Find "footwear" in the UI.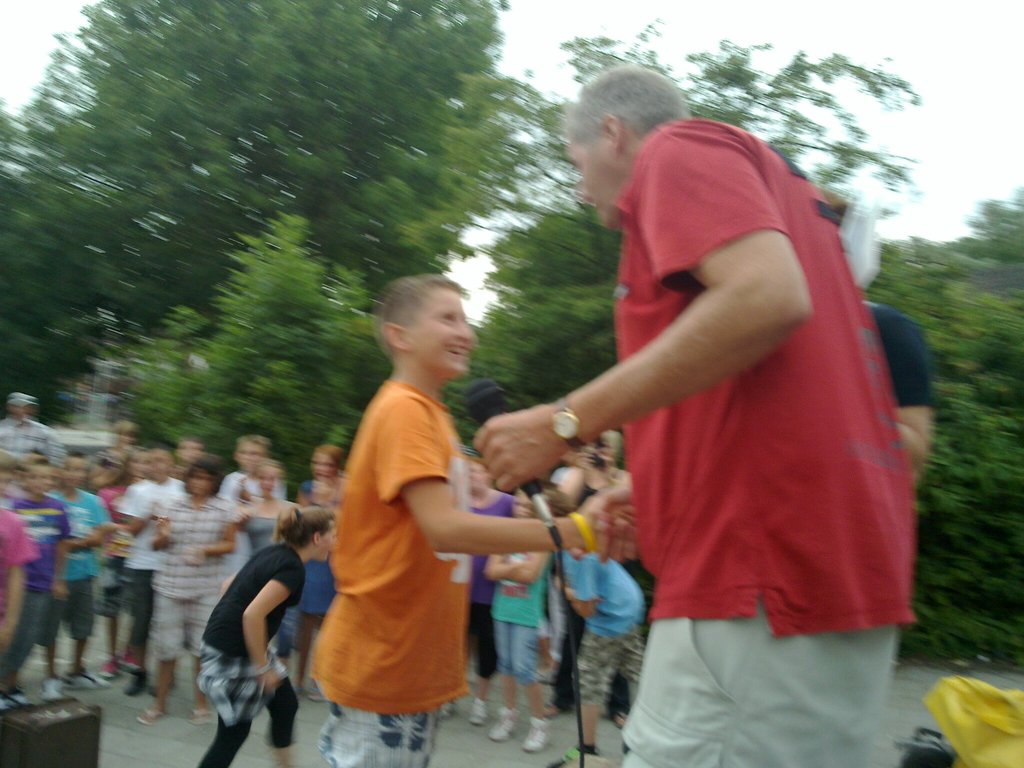
UI element at (left=440, top=701, right=454, bottom=716).
